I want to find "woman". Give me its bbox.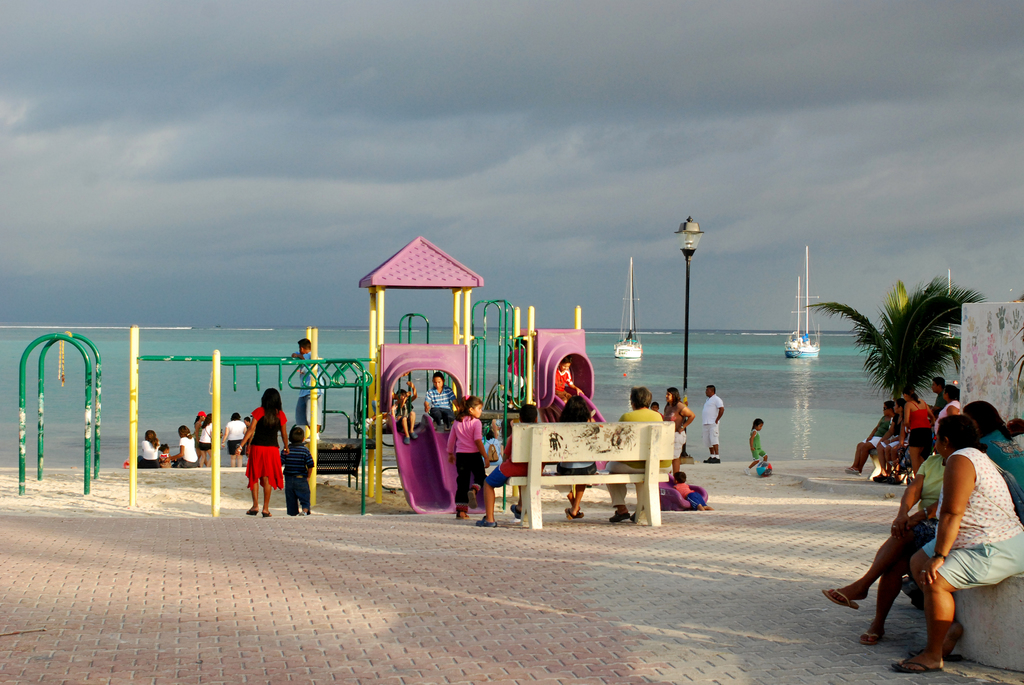
(662, 388, 694, 486).
